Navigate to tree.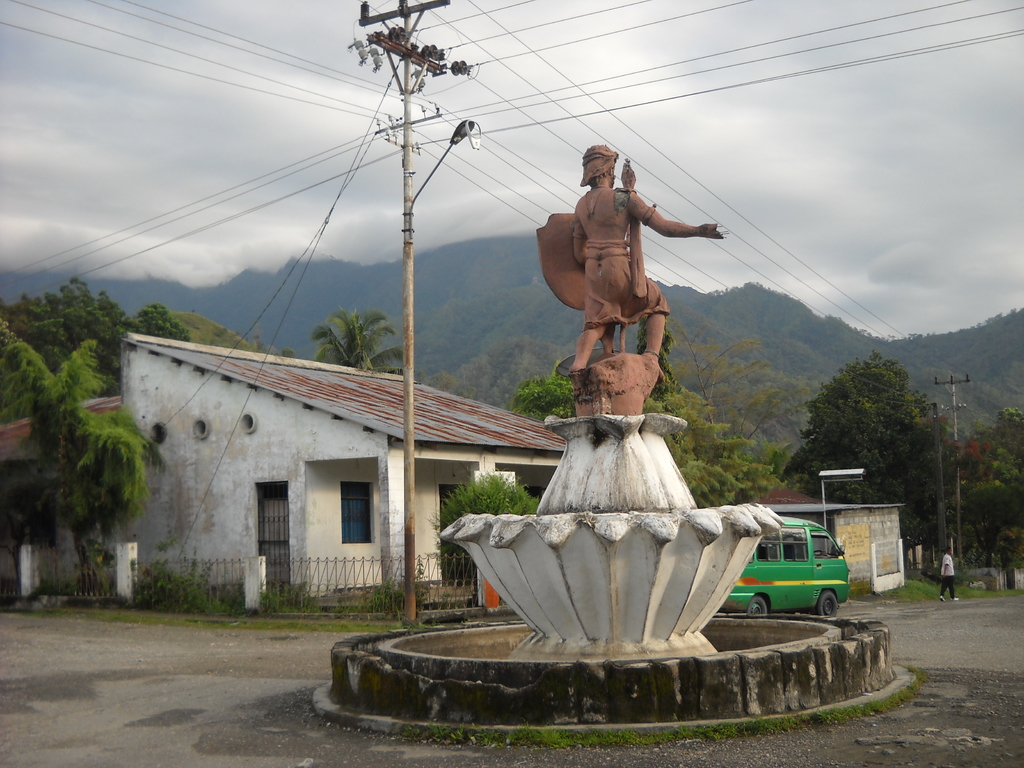
Navigation target: pyautogui.locateOnScreen(639, 378, 778, 513).
